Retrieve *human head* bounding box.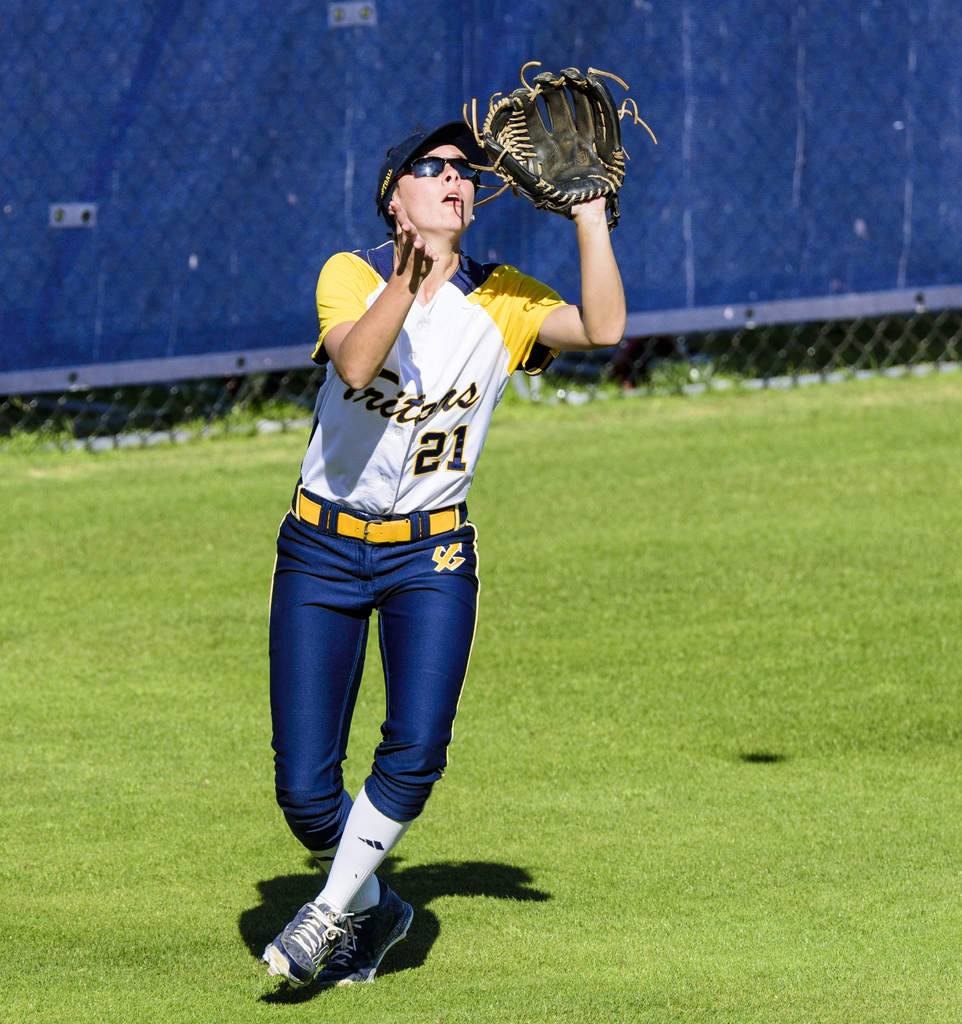
Bounding box: BBox(380, 98, 513, 251).
